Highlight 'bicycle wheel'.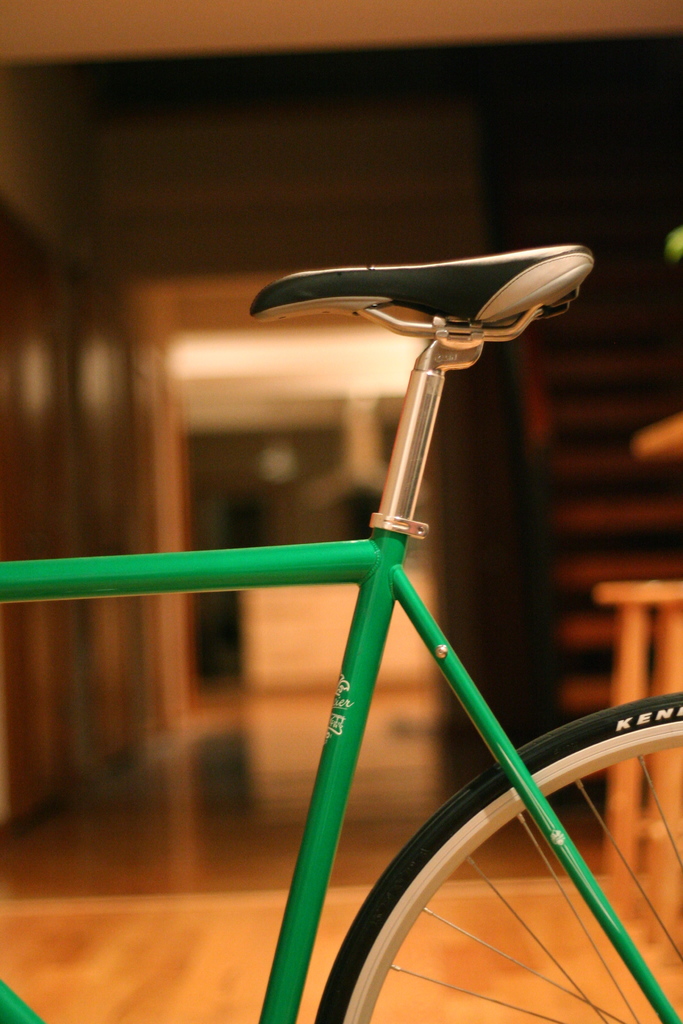
Highlighted region: [x1=334, y1=724, x2=682, y2=1023].
